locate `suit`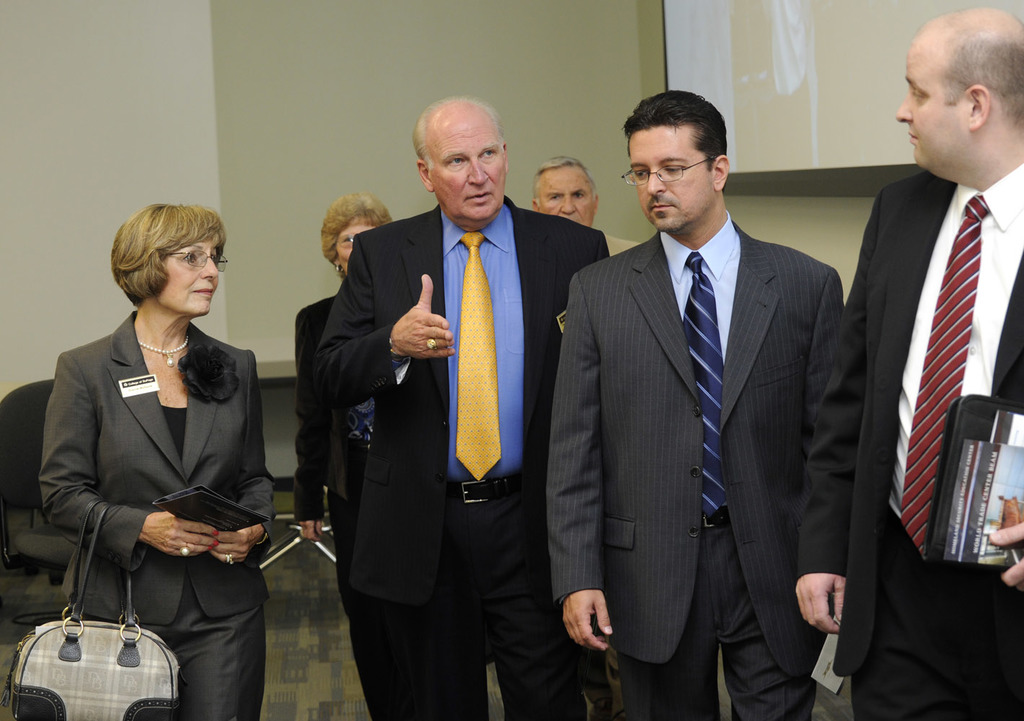
[left=294, top=289, right=395, bottom=720]
